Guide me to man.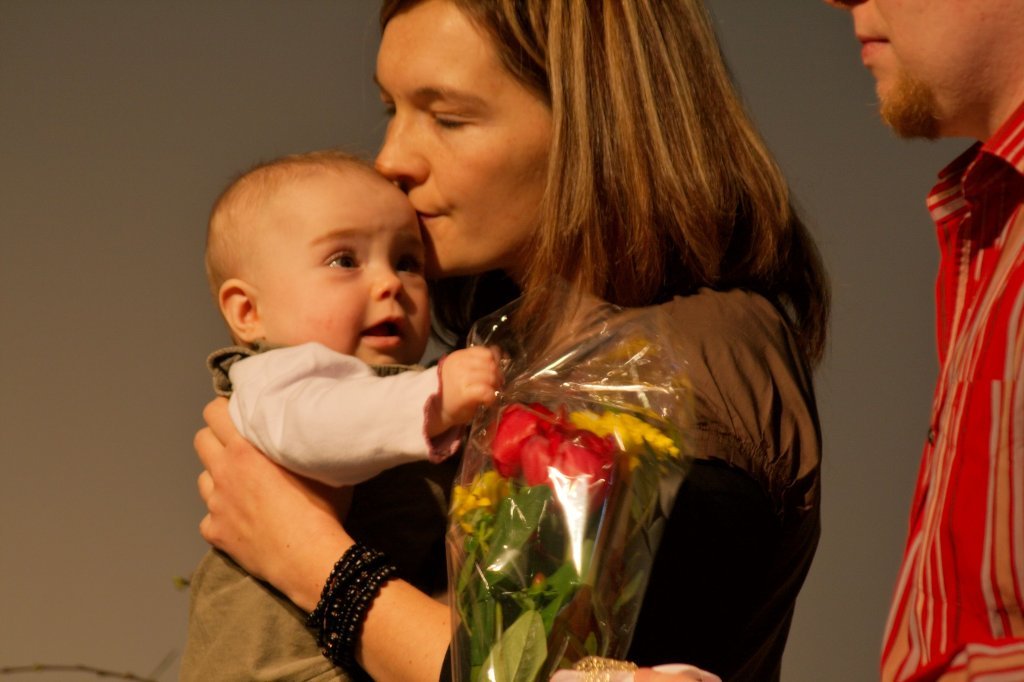
Guidance: bbox=(853, 16, 1021, 665).
